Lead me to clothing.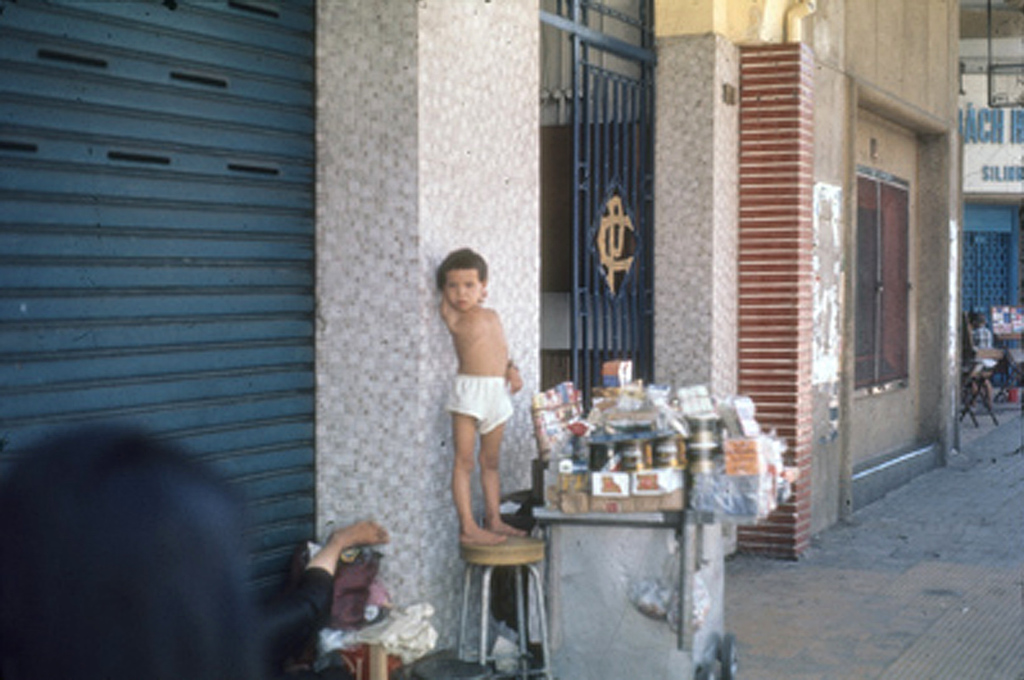
Lead to <region>448, 371, 511, 433</region>.
